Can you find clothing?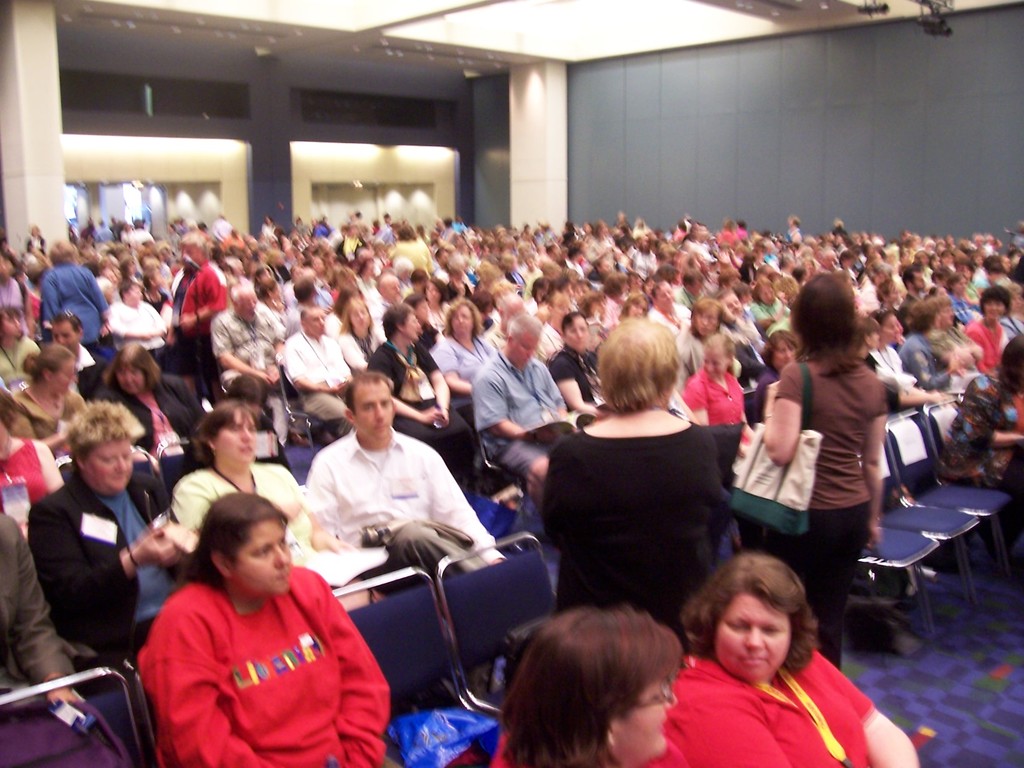
Yes, bounding box: locate(898, 333, 960, 393).
